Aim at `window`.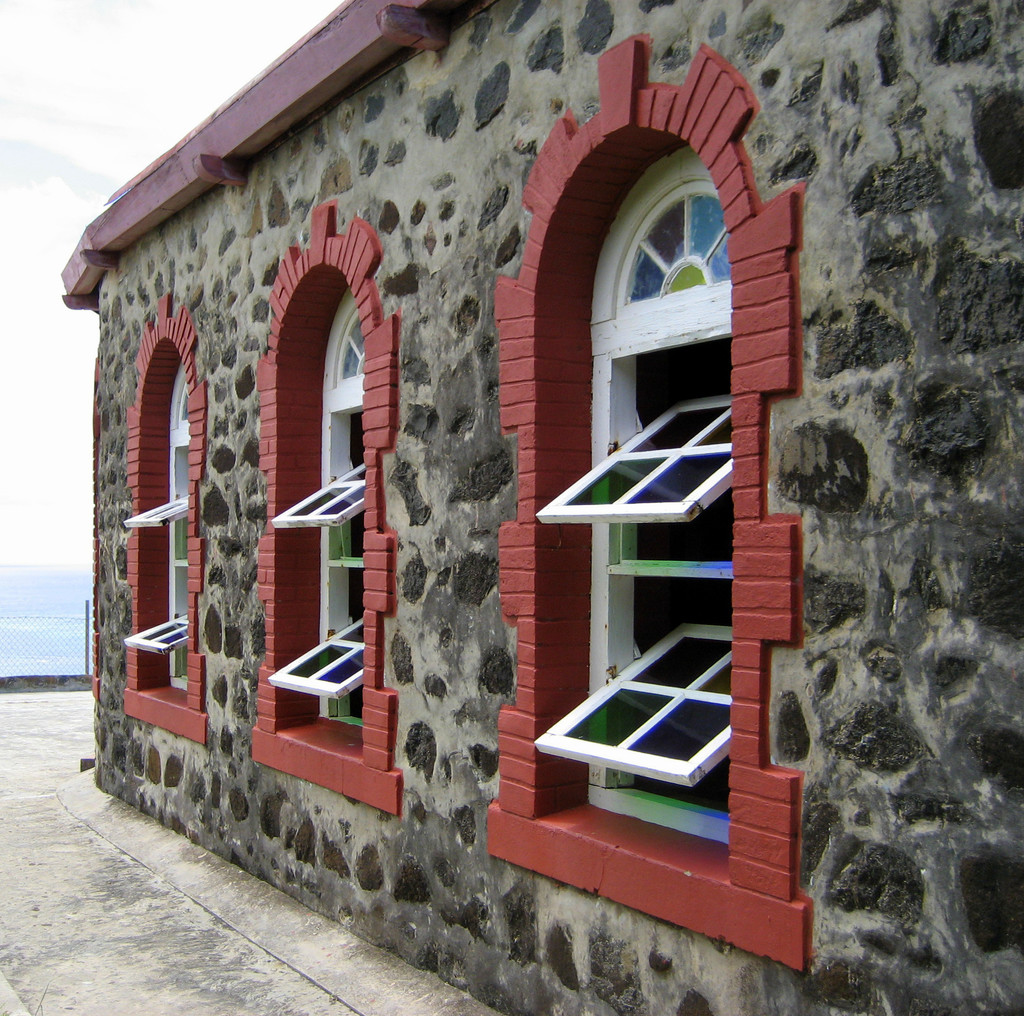
Aimed at [124, 367, 192, 688].
